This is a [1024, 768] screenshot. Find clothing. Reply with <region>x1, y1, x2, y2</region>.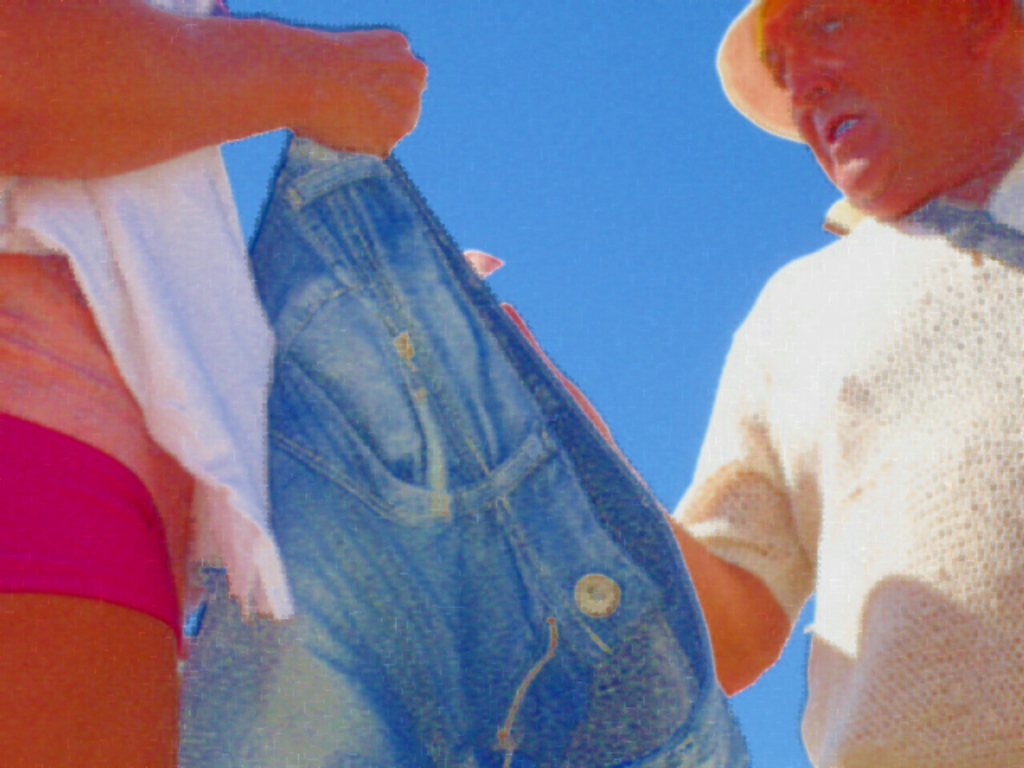
<region>179, 126, 749, 766</region>.
